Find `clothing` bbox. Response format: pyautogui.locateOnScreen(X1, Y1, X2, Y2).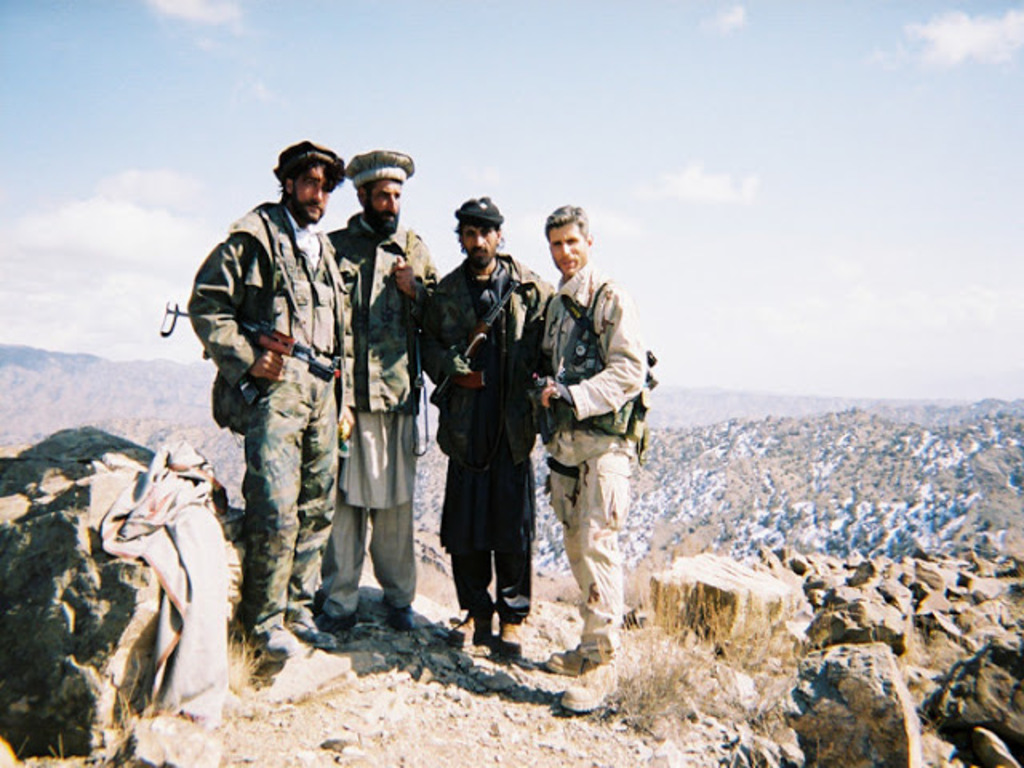
pyautogui.locateOnScreen(182, 195, 350, 638).
